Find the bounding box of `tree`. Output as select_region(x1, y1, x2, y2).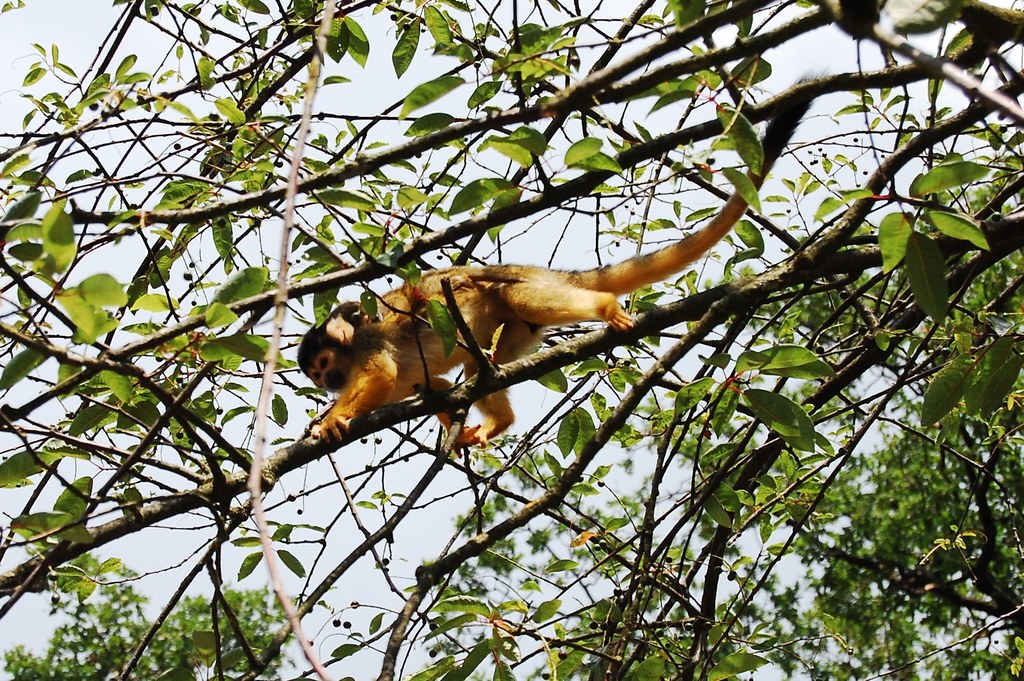
select_region(0, 0, 1023, 680).
